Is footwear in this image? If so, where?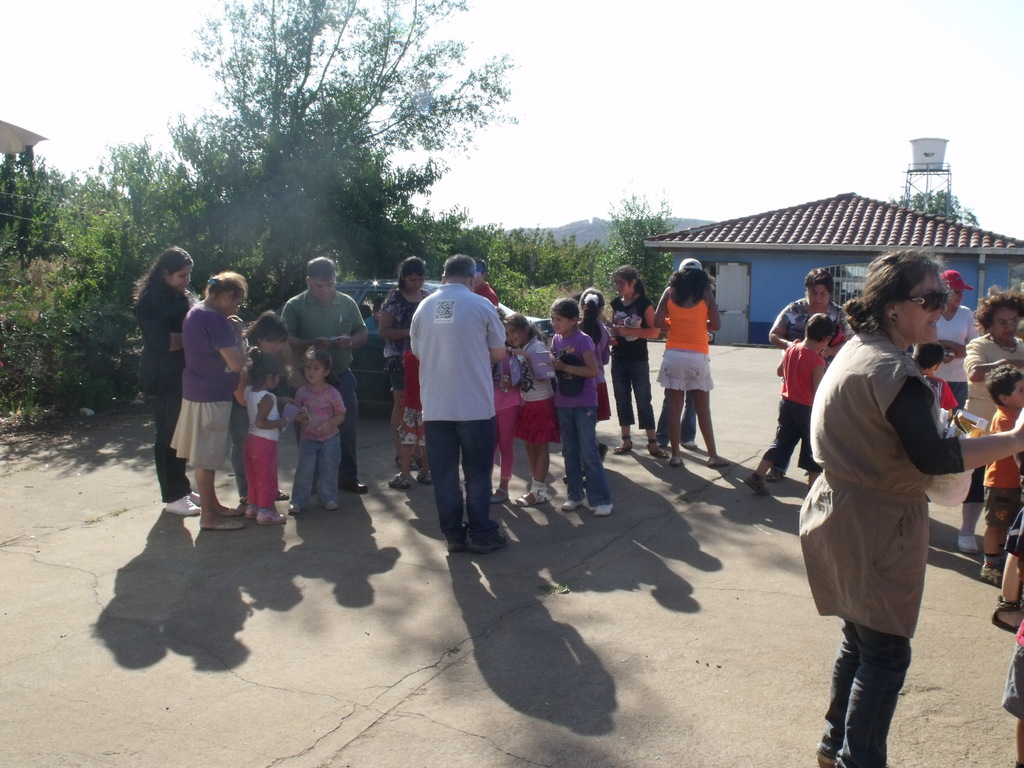
Yes, at [338, 484, 366, 493].
